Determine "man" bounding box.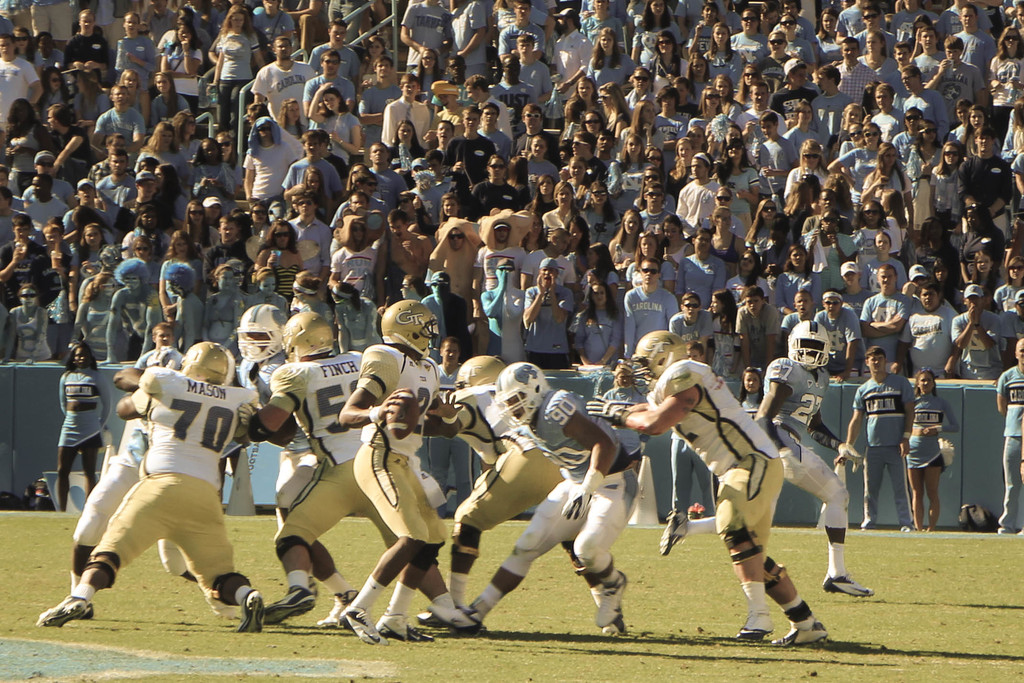
Determined: [x1=250, y1=34, x2=315, y2=122].
